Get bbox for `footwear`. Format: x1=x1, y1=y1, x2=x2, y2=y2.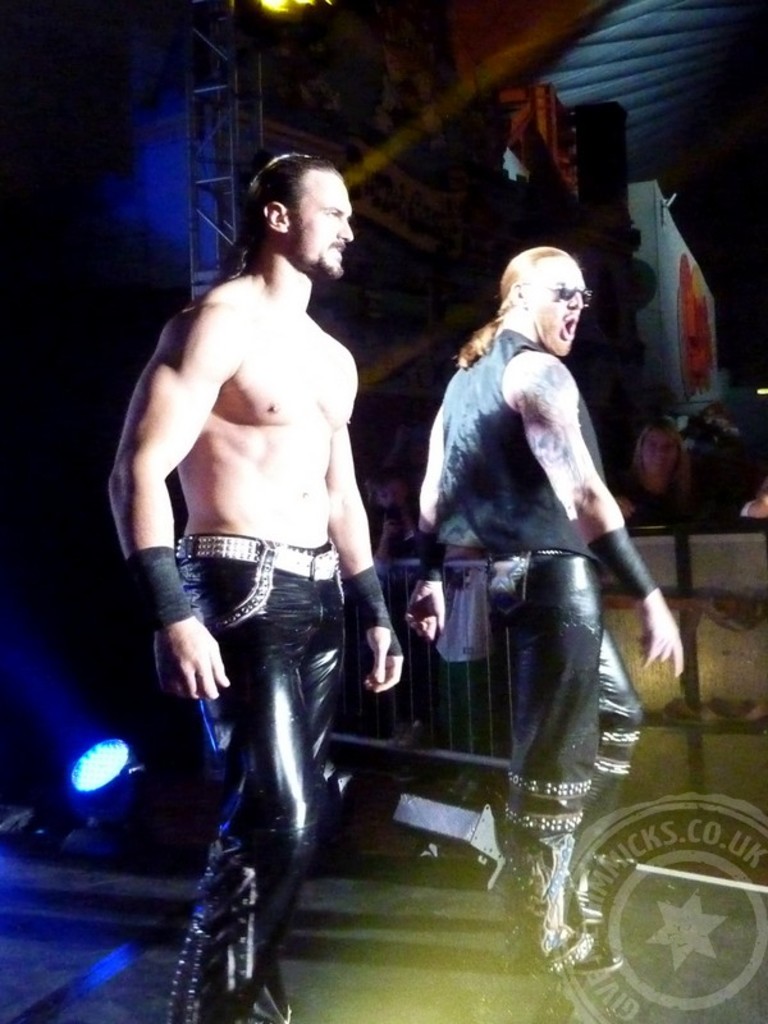
x1=581, y1=906, x2=604, y2=924.
